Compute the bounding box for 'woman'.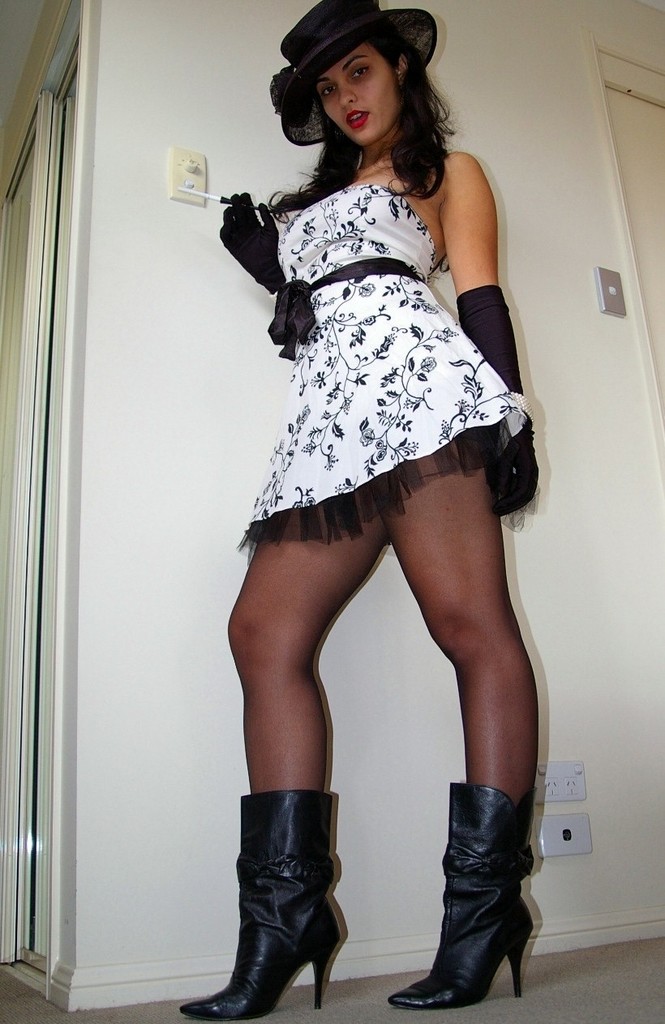
<bbox>173, 32, 552, 992</bbox>.
